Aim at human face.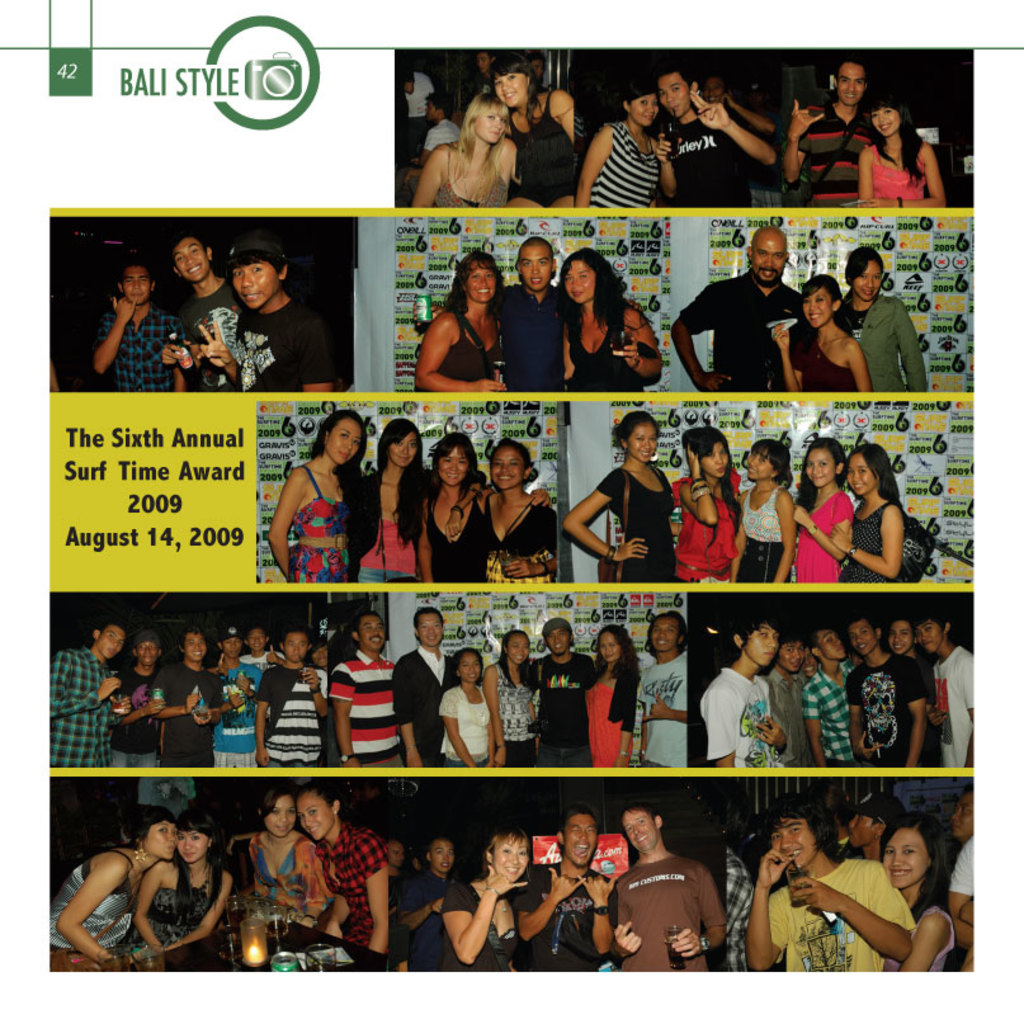
Aimed at Rect(387, 435, 415, 466).
